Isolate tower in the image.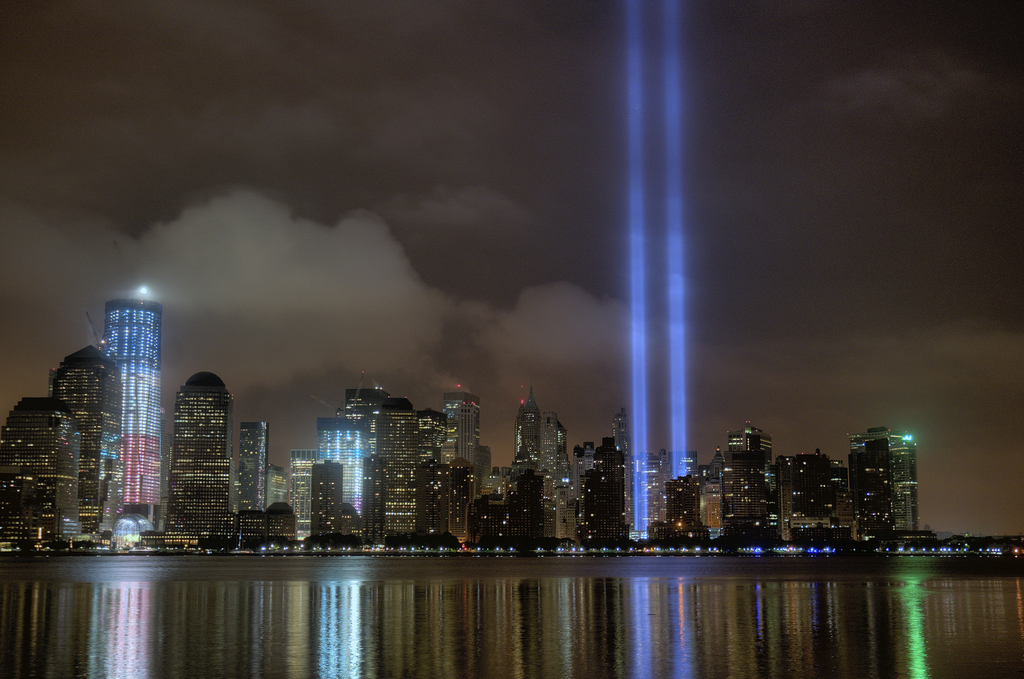
Isolated region: box(221, 419, 280, 540).
